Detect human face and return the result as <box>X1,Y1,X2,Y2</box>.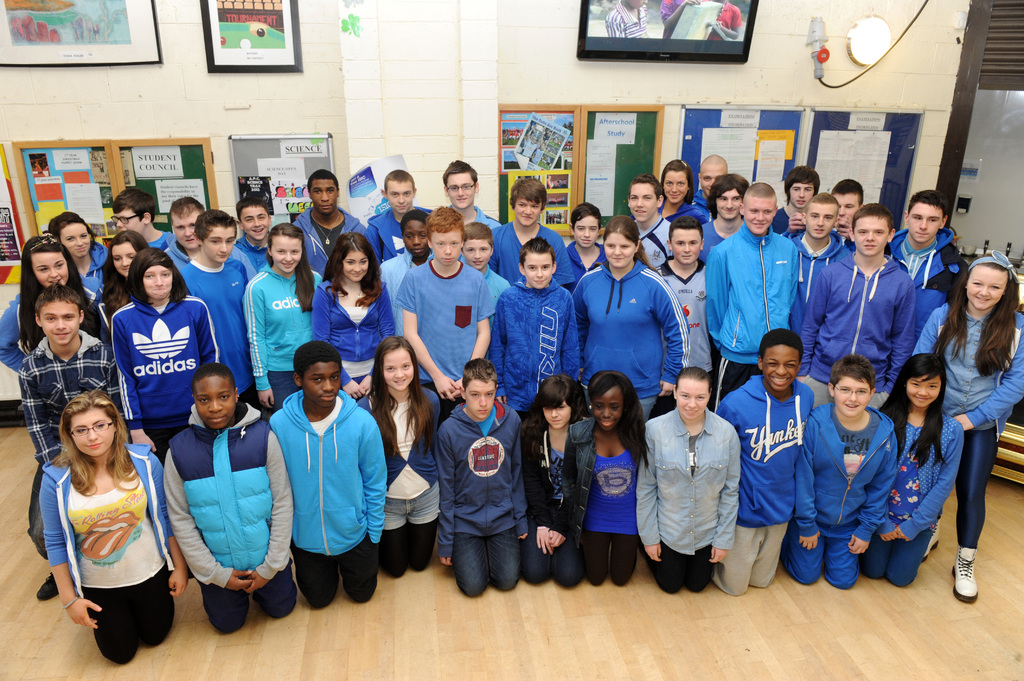
<box>833,372,871,421</box>.
